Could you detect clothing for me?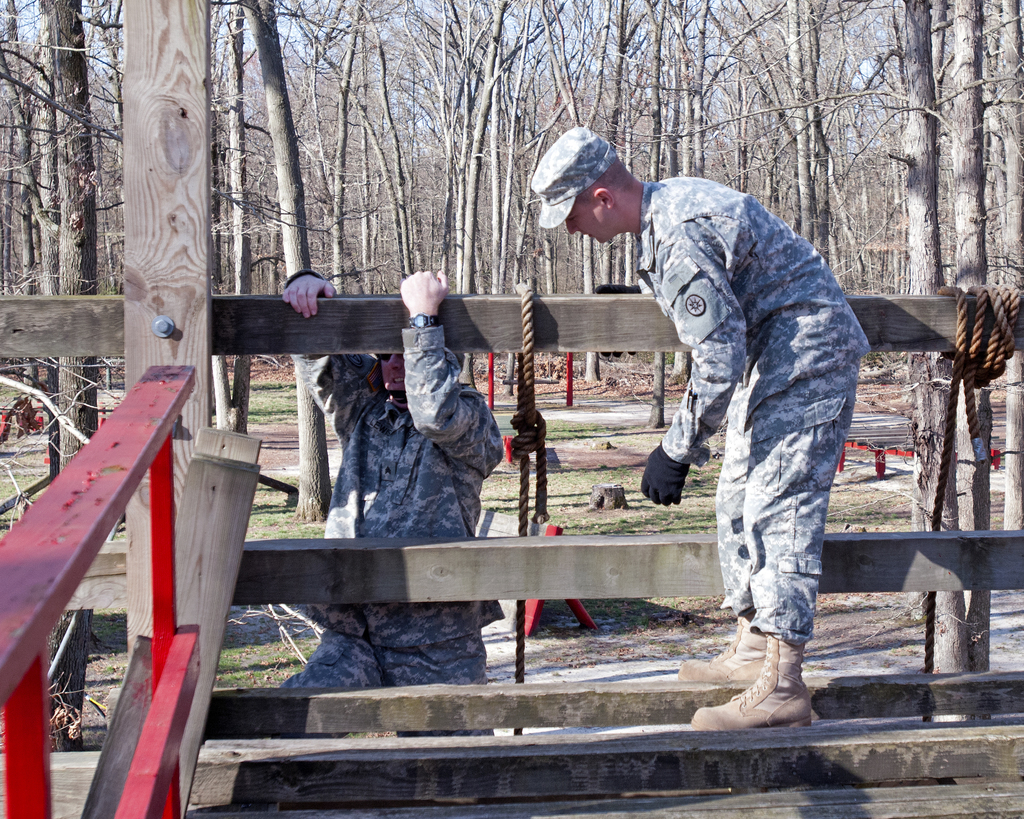
Detection result: BBox(622, 176, 871, 650).
